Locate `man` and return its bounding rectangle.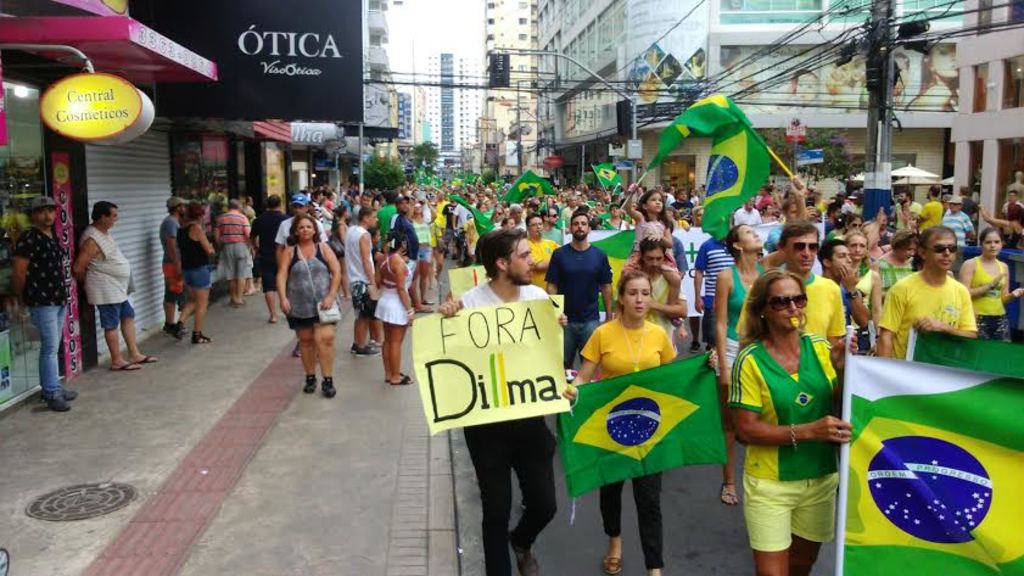
Rect(951, 196, 973, 255).
